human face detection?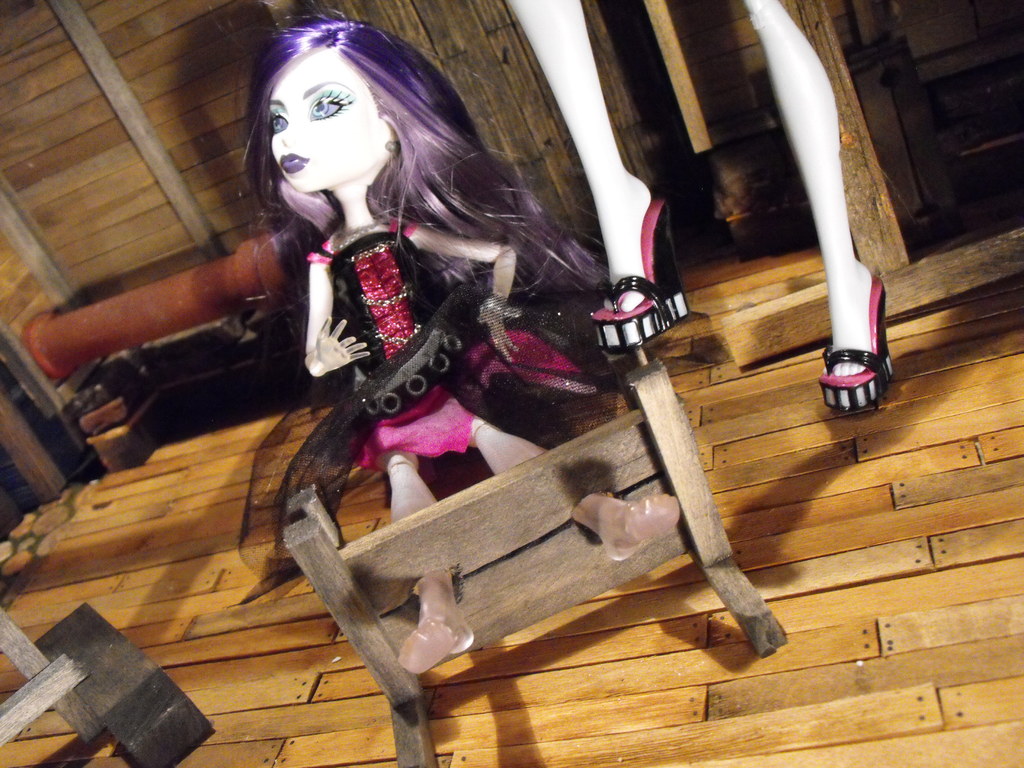
267:46:380:192
